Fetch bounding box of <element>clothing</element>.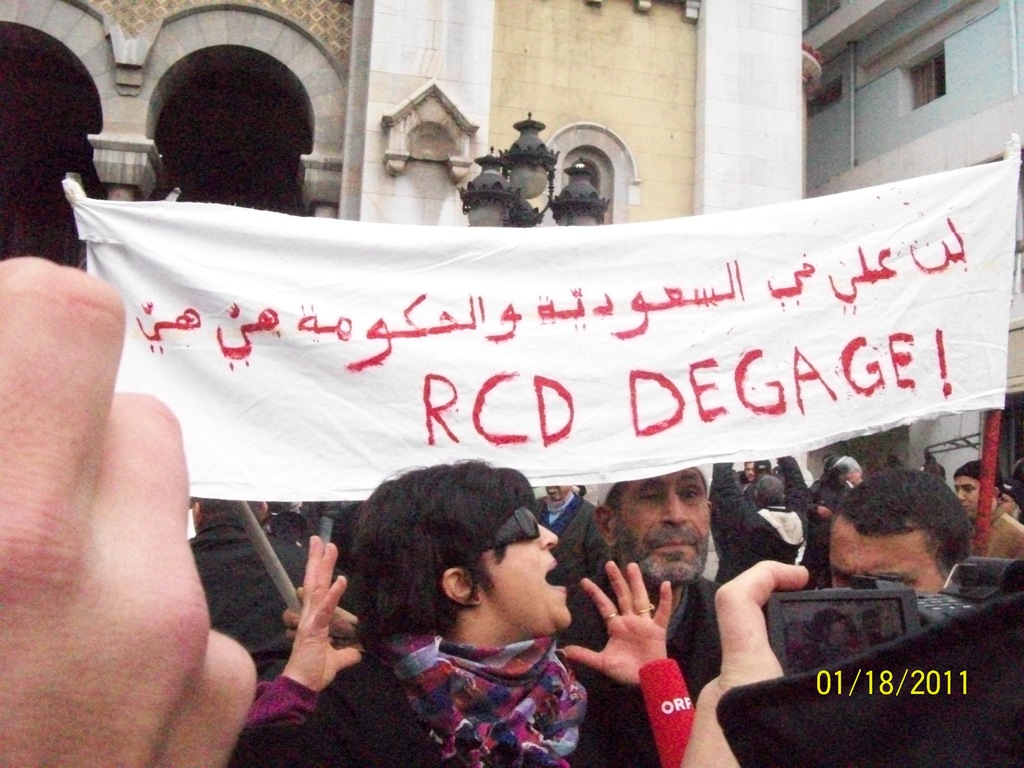
Bbox: (712,497,805,590).
